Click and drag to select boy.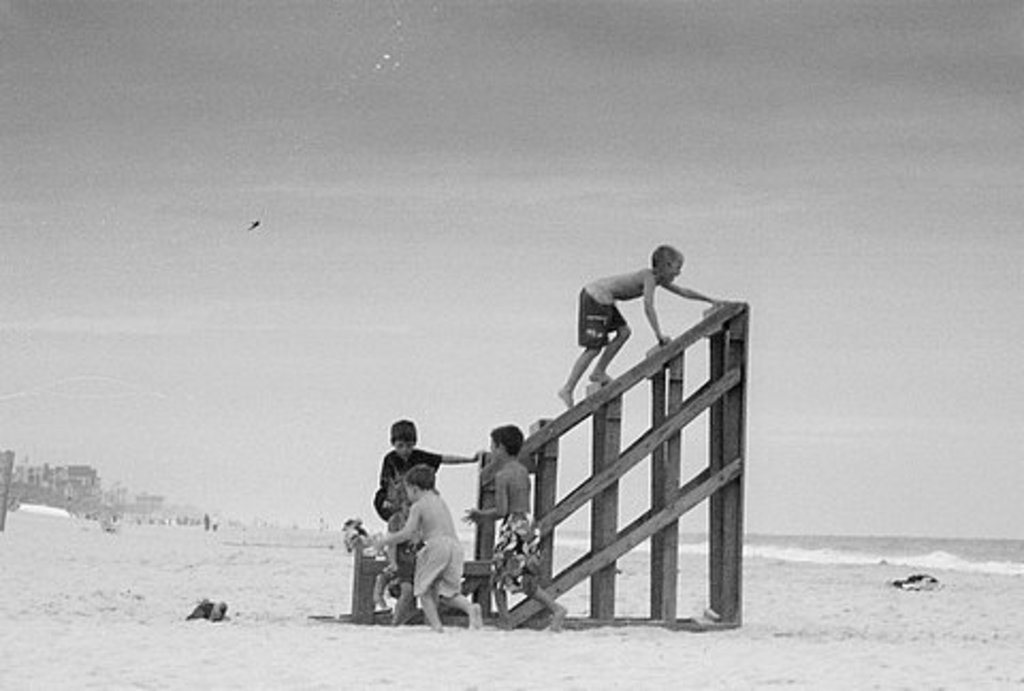
Selection: 465:424:565:633.
